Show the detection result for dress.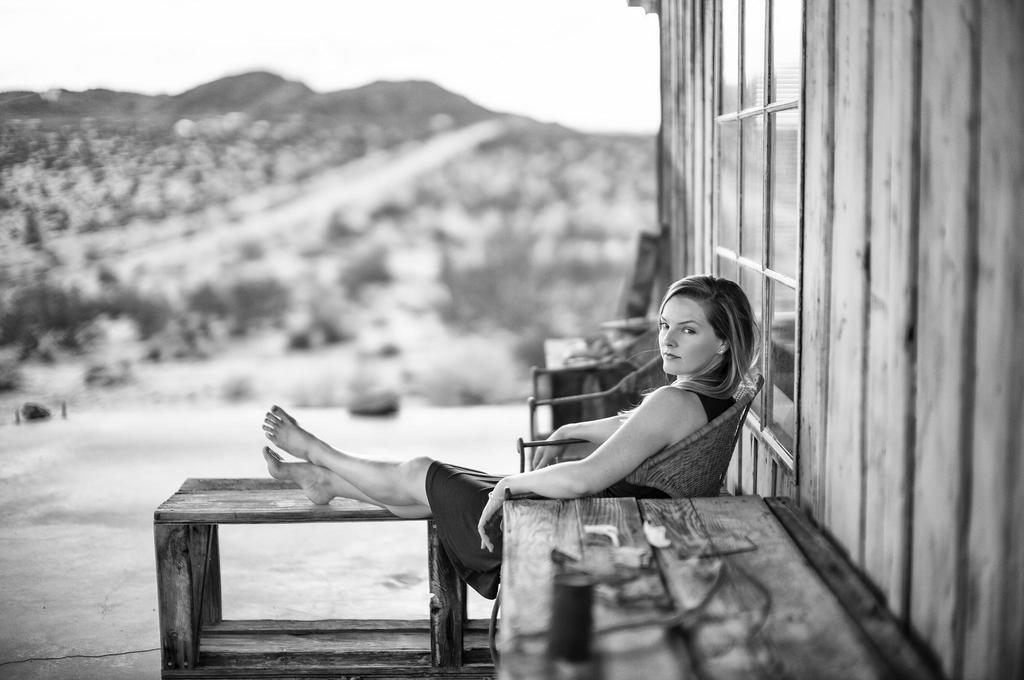
[x1=426, y1=385, x2=740, y2=603].
